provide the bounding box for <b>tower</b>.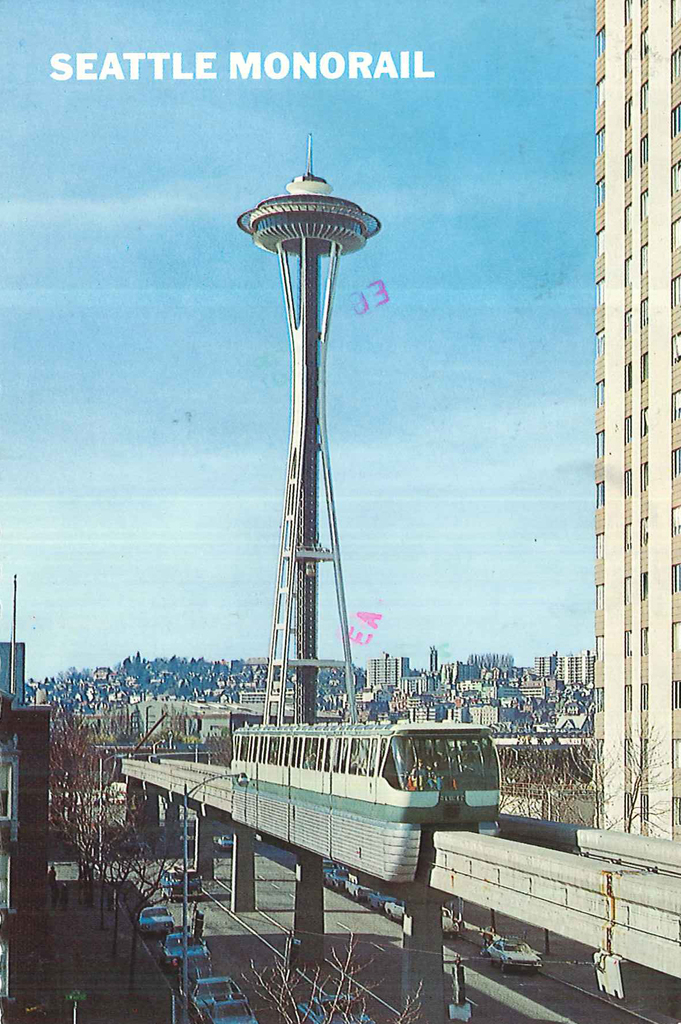
<region>215, 101, 407, 807</region>.
